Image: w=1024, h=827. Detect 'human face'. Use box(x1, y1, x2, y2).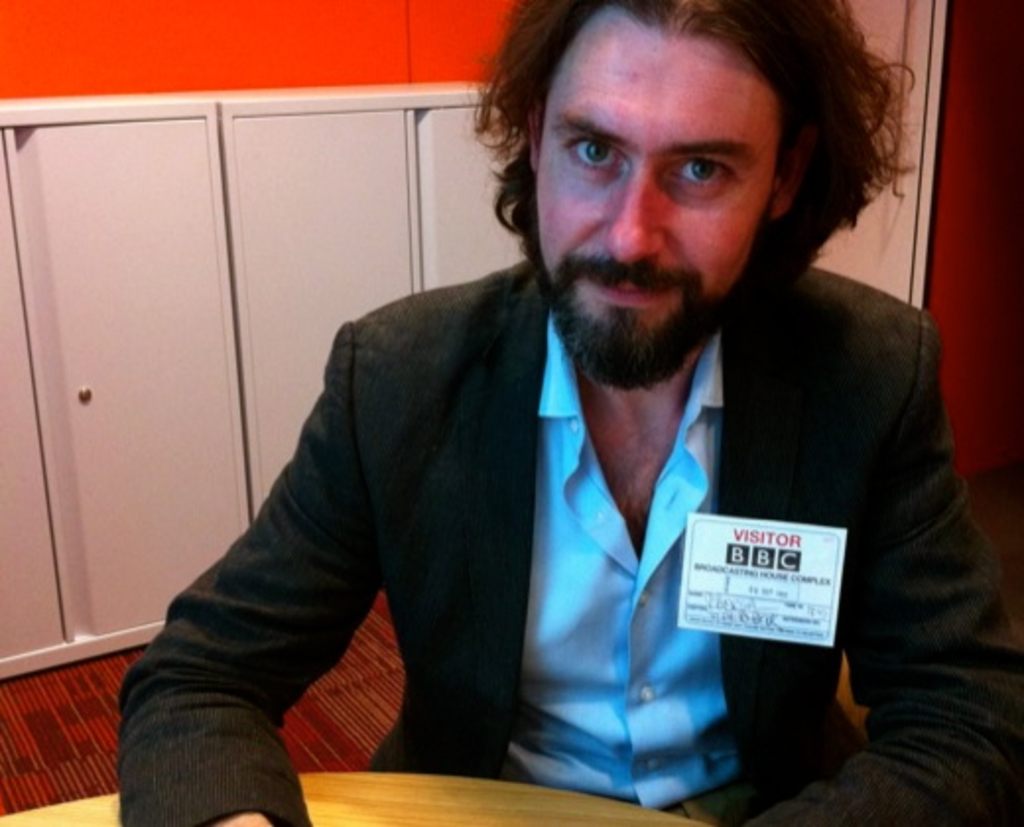
box(538, 12, 774, 382).
